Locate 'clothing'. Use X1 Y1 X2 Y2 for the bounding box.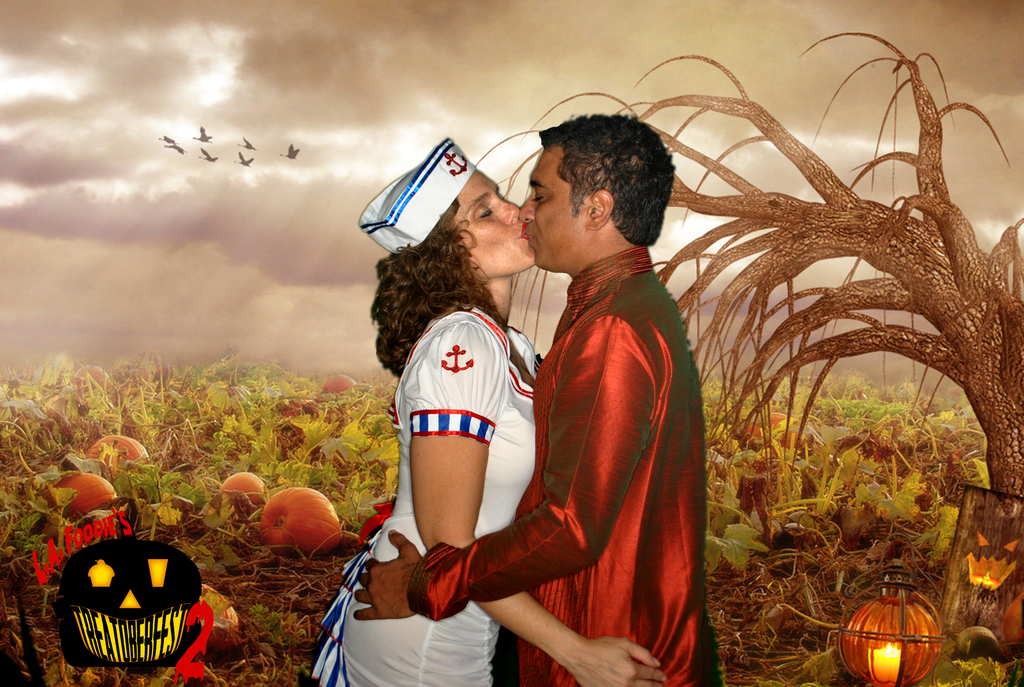
298 291 535 686.
